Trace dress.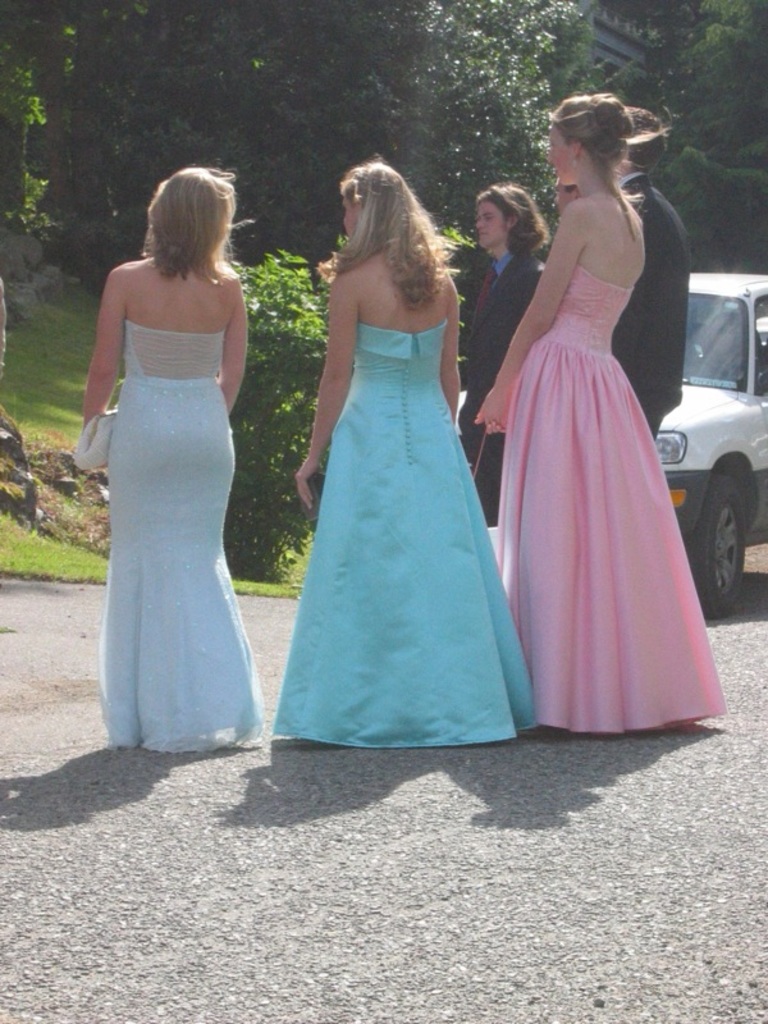
Traced to x1=274 y1=323 x2=538 y2=755.
